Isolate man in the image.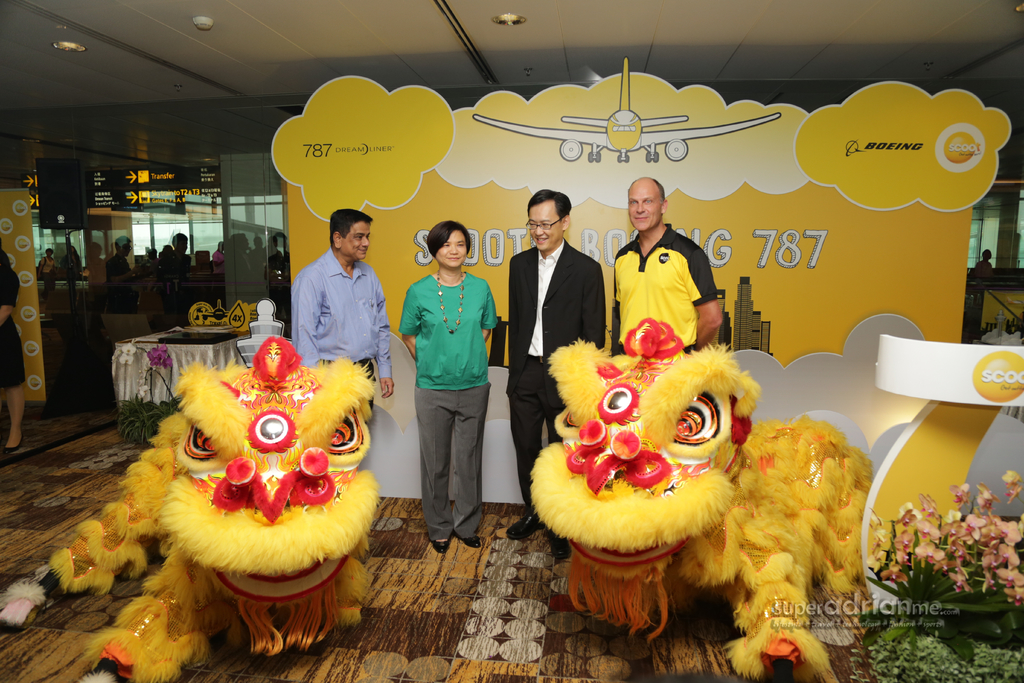
Isolated region: detection(612, 176, 724, 356).
